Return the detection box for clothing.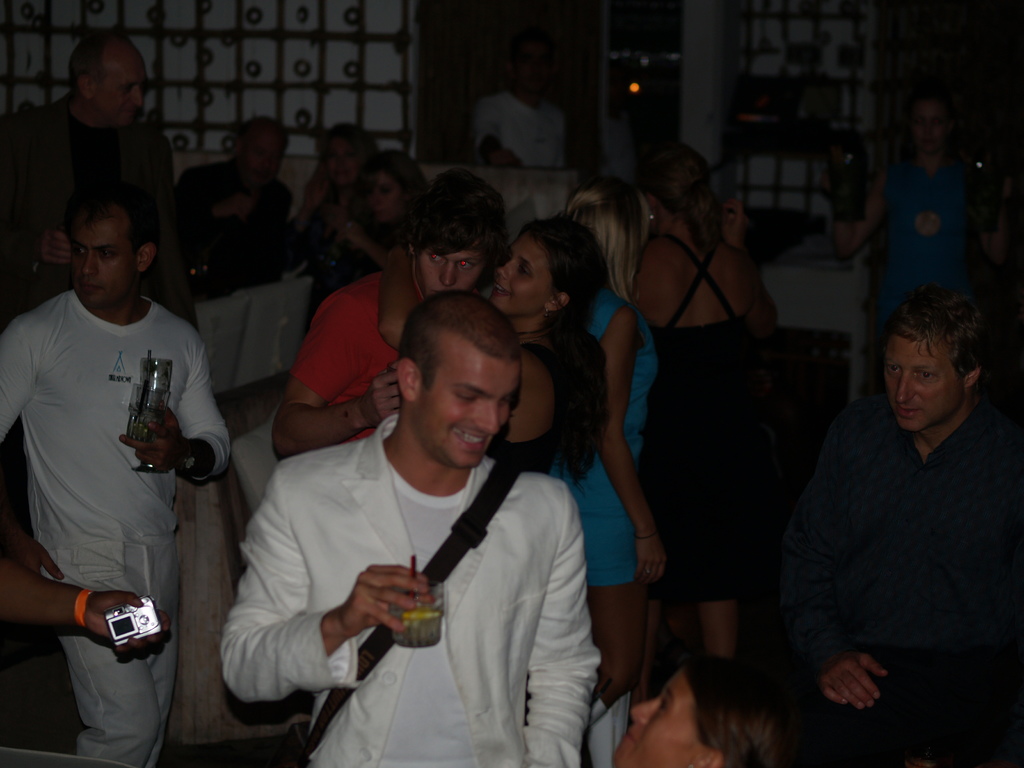
(x1=552, y1=291, x2=664, y2=584).
